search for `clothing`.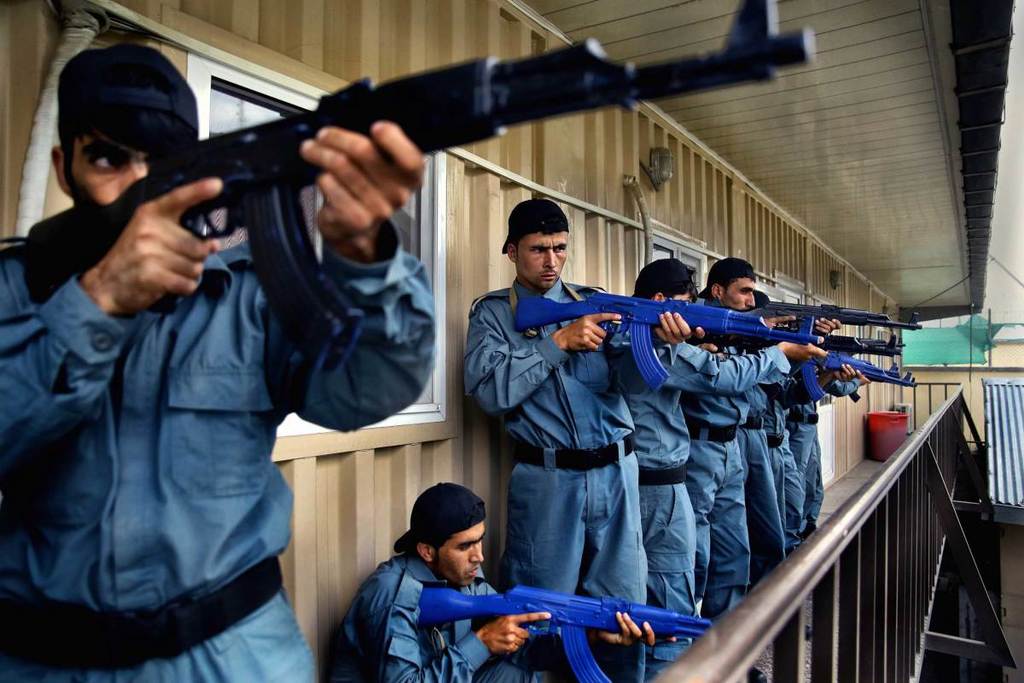
Found at select_region(627, 339, 783, 610).
